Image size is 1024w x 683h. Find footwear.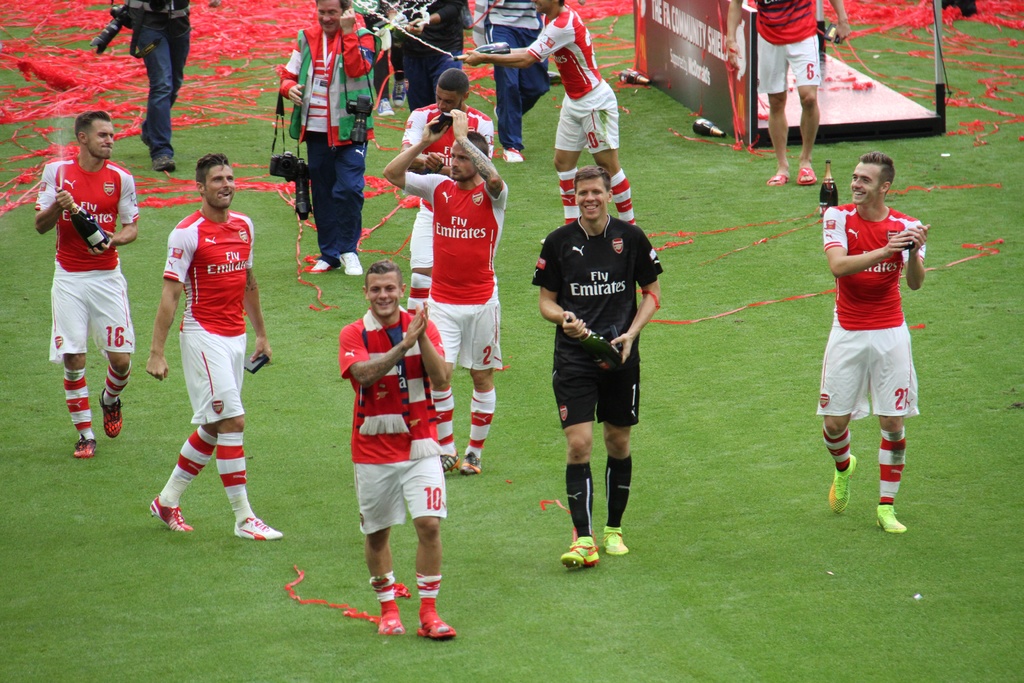
BBox(829, 457, 862, 514).
